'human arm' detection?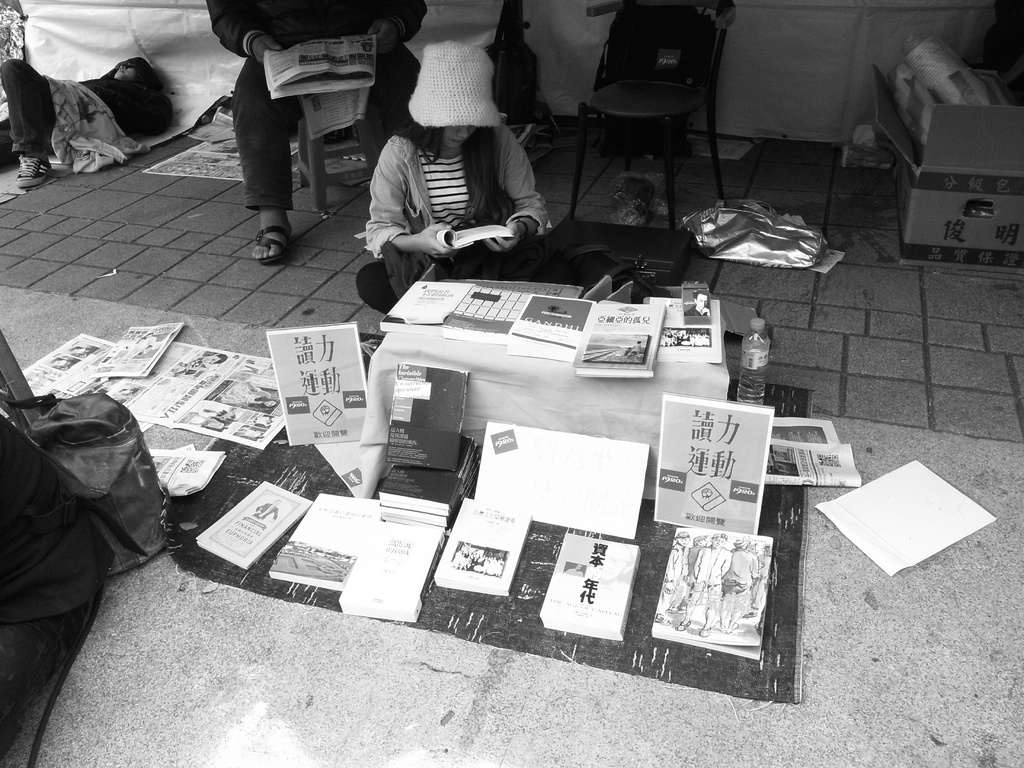
l=367, t=145, r=454, b=259
